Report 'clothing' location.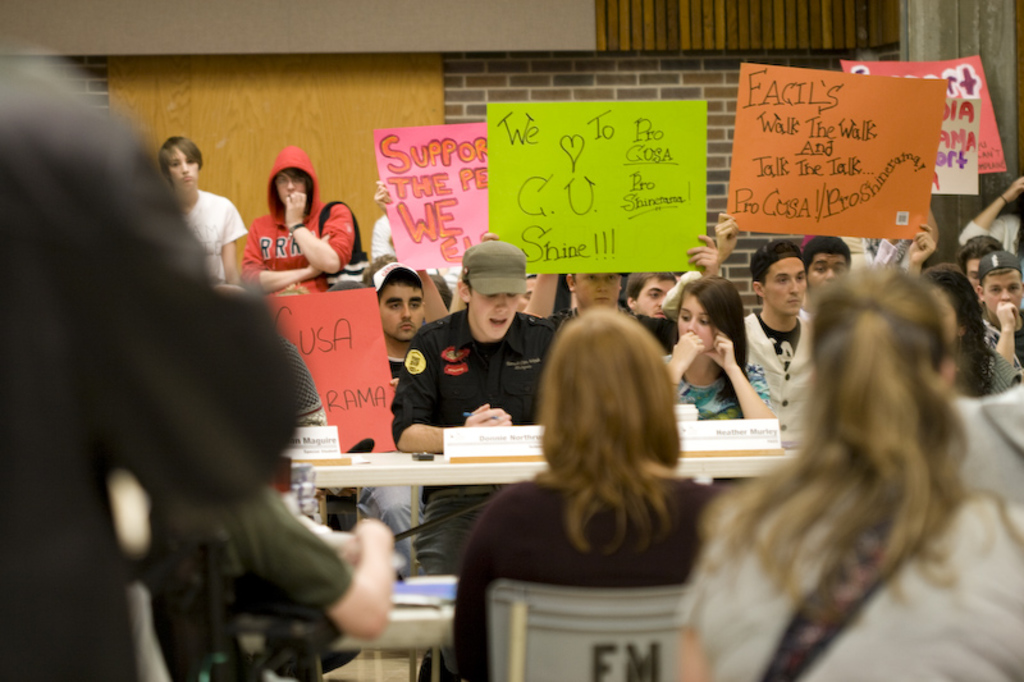
Report: [x1=388, y1=305, x2=554, y2=677].
